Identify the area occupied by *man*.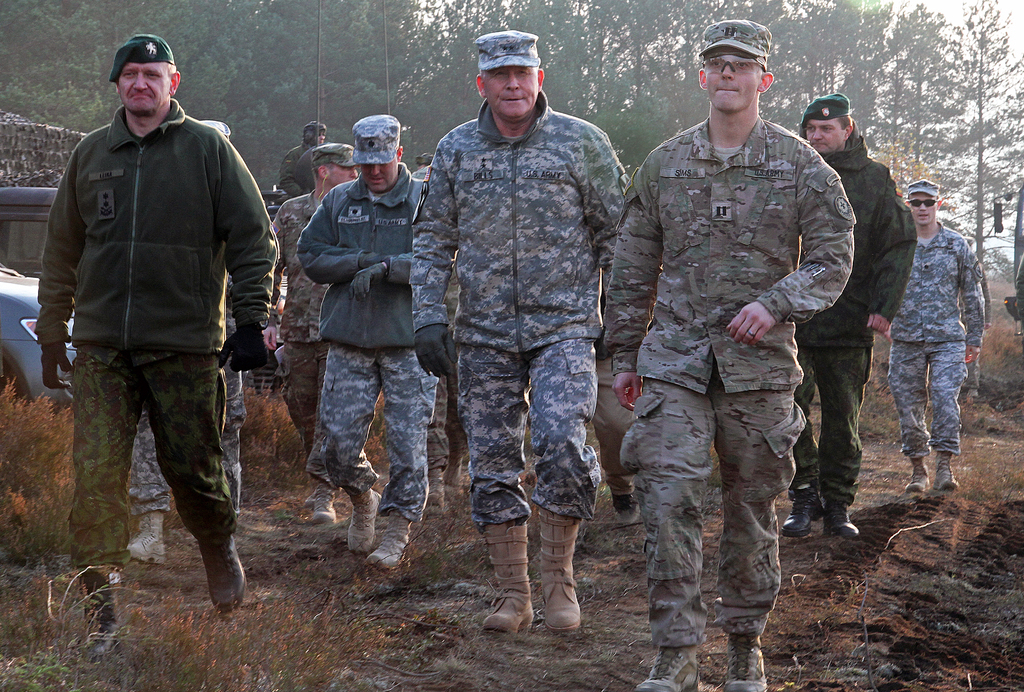
Area: bbox=[888, 179, 984, 489].
